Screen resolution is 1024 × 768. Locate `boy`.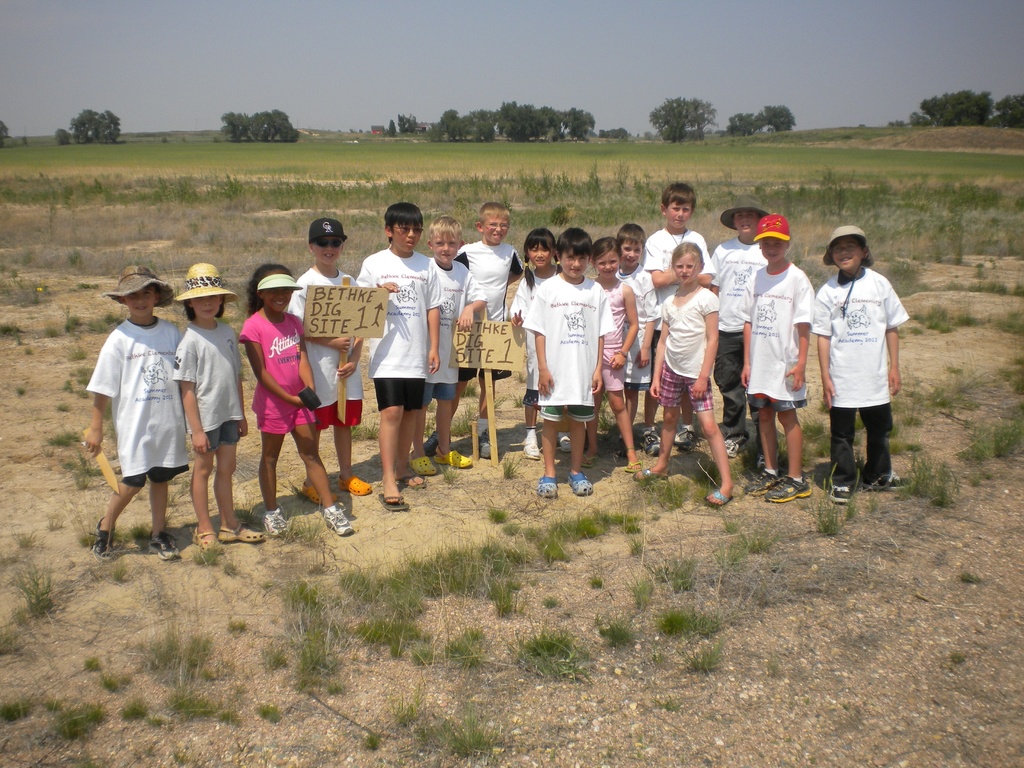
[707,193,779,468].
